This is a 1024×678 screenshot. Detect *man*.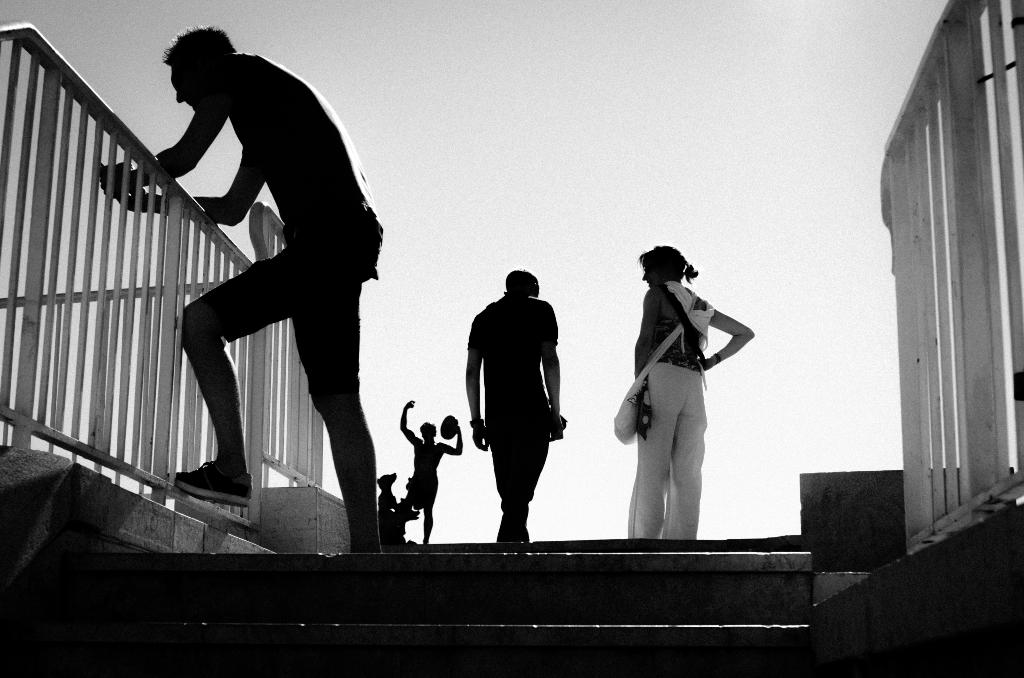
x1=134, y1=0, x2=376, y2=609.
